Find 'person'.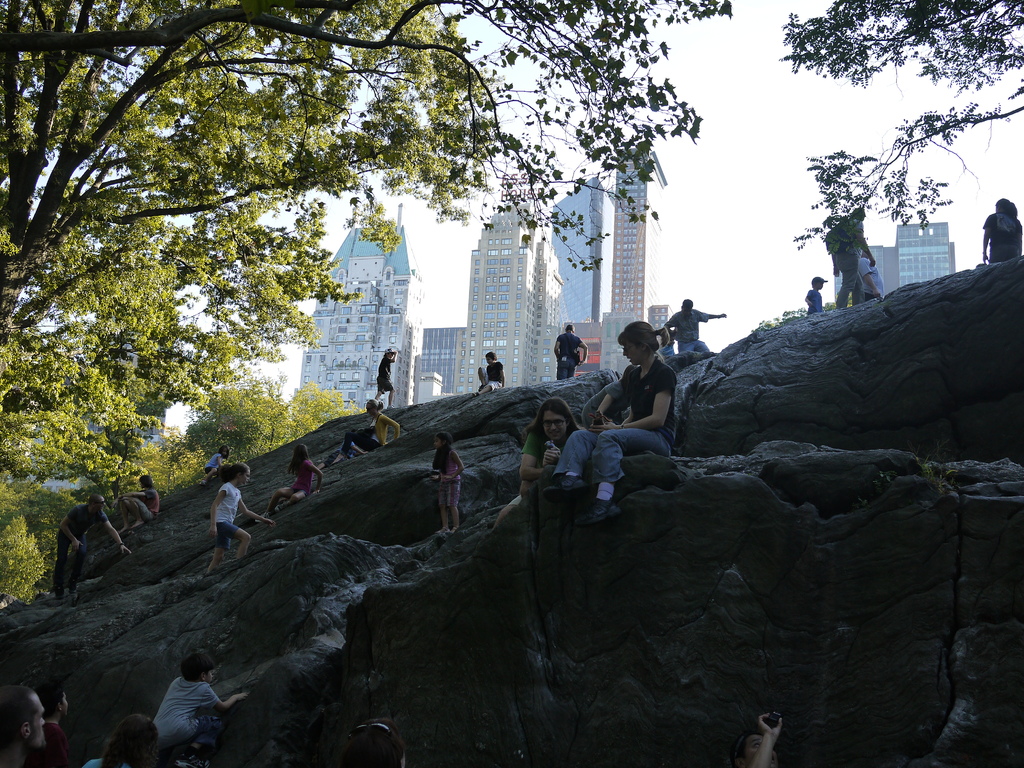
left=550, top=321, right=678, bottom=522.
